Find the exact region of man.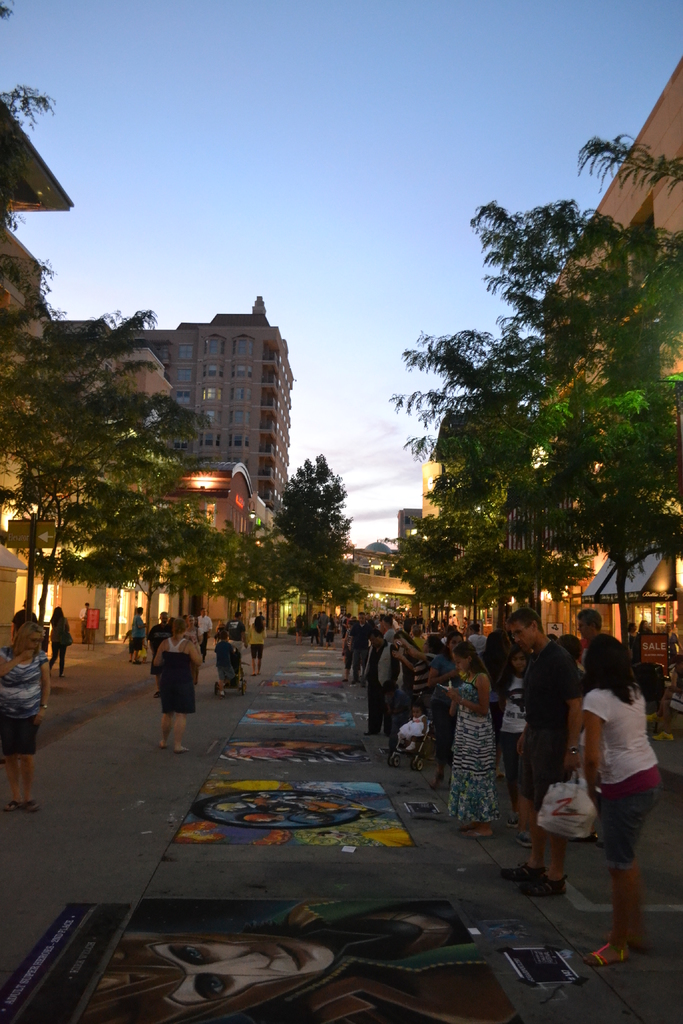
Exact region: (575, 605, 623, 684).
